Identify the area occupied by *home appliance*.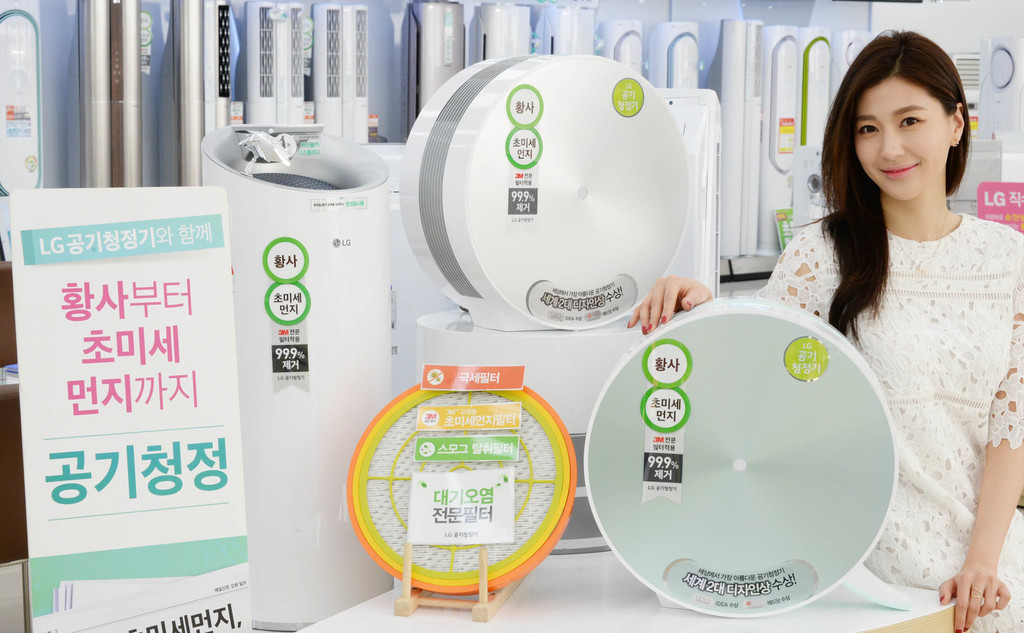
Area: x1=541 y1=0 x2=598 y2=61.
